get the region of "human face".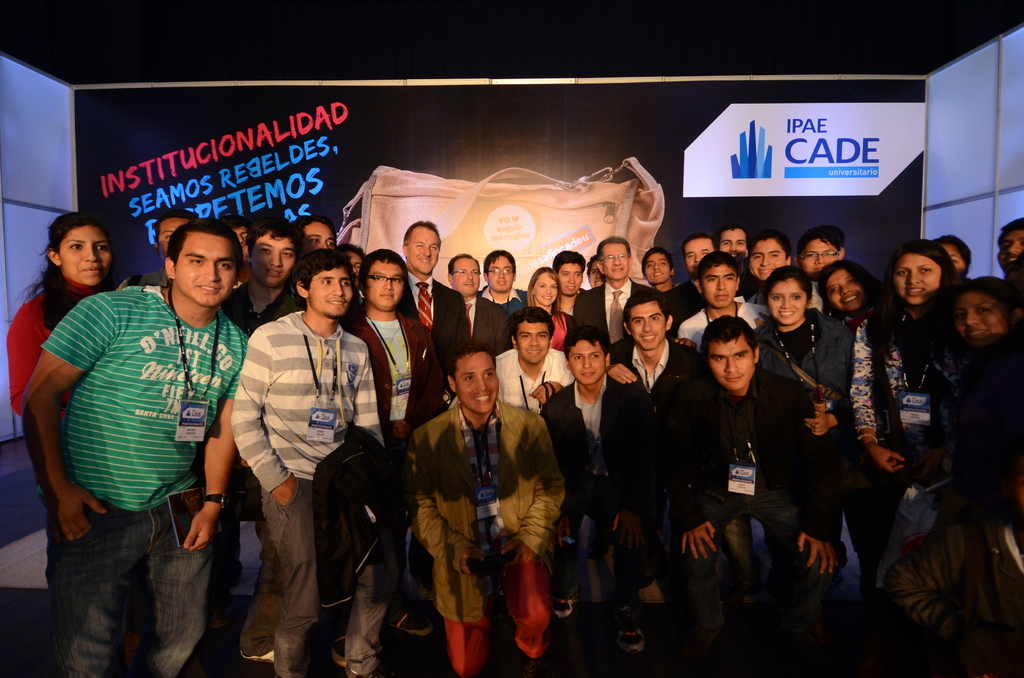
[x1=451, y1=352, x2=497, y2=416].
